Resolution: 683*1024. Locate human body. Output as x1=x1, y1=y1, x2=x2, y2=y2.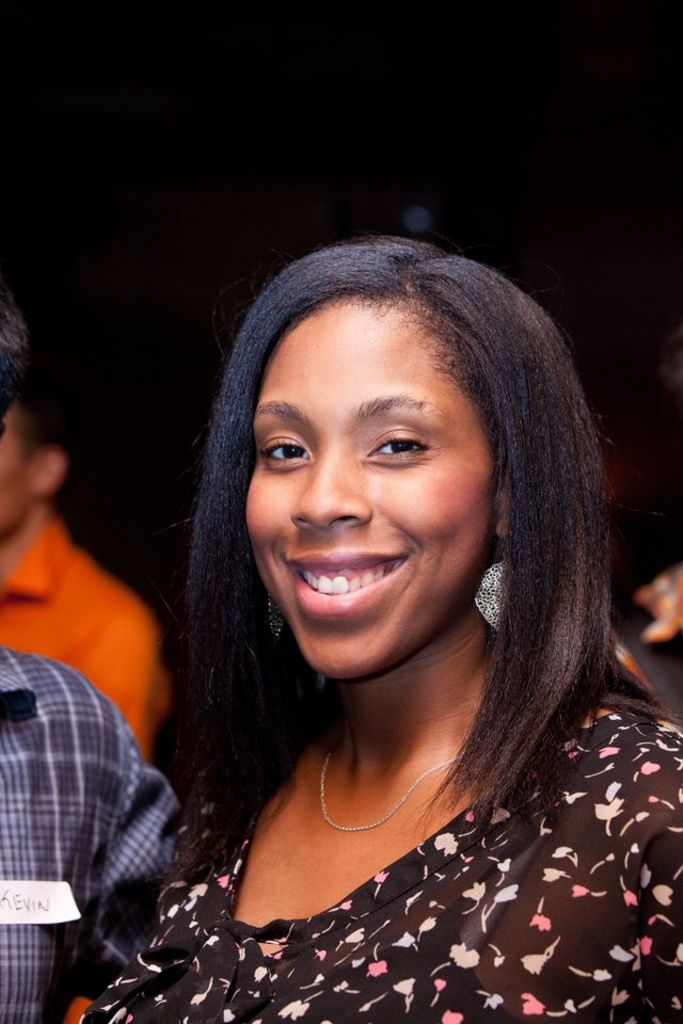
x1=0, y1=638, x2=184, y2=1023.
